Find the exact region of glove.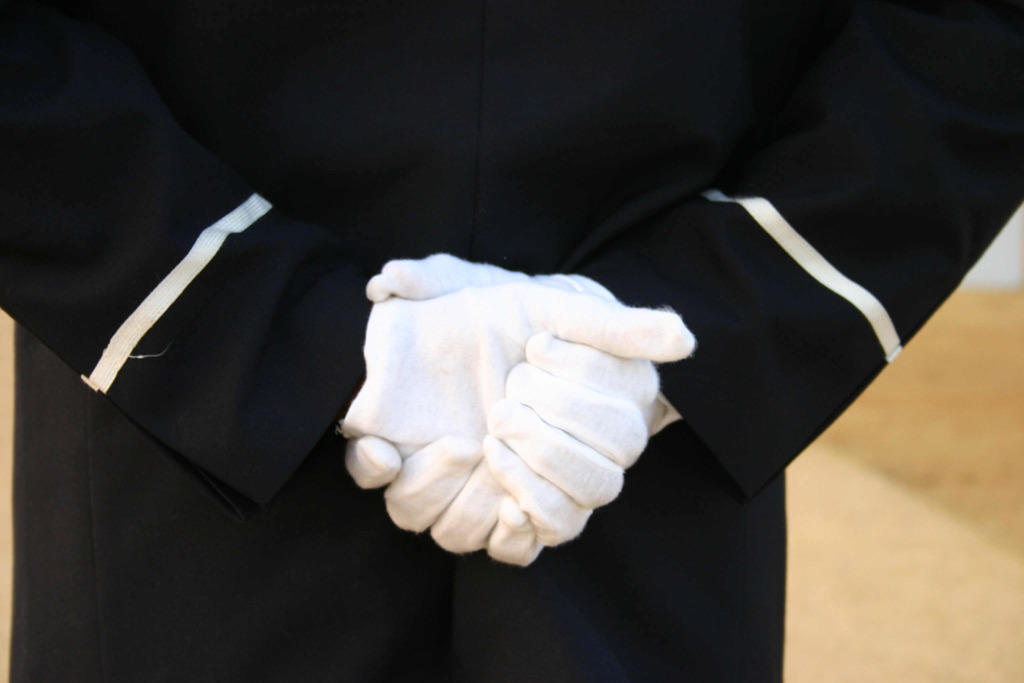
Exact region: {"x1": 339, "y1": 279, "x2": 692, "y2": 548}.
